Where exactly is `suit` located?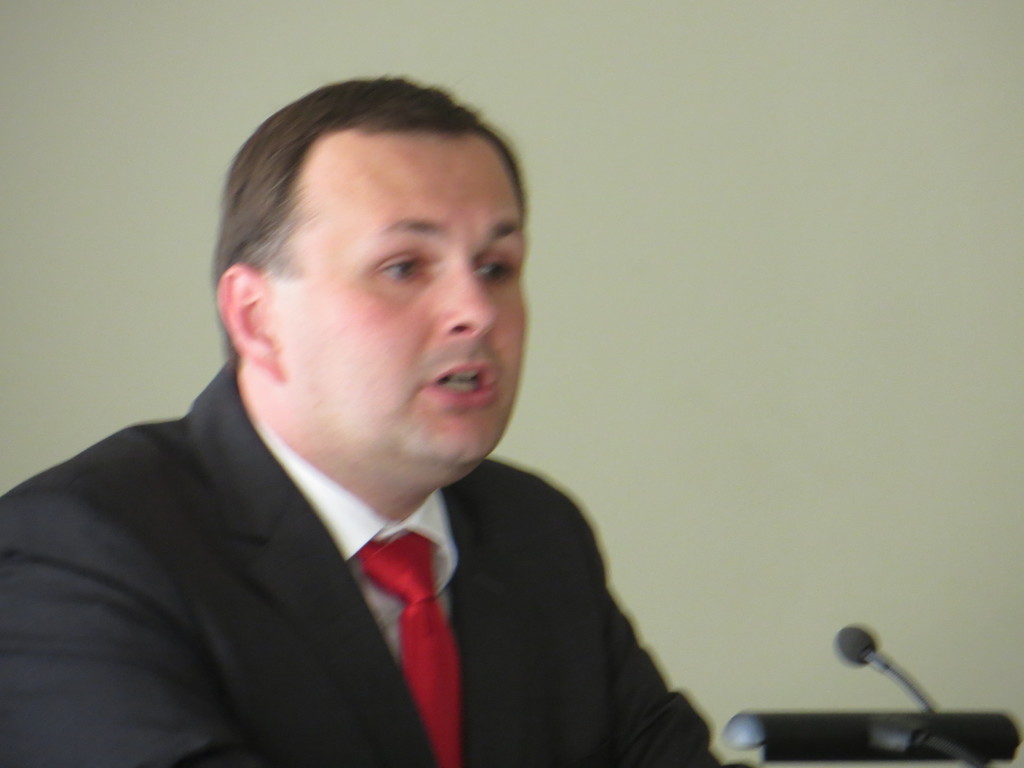
Its bounding box is {"left": 13, "top": 347, "right": 731, "bottom": 749}.
